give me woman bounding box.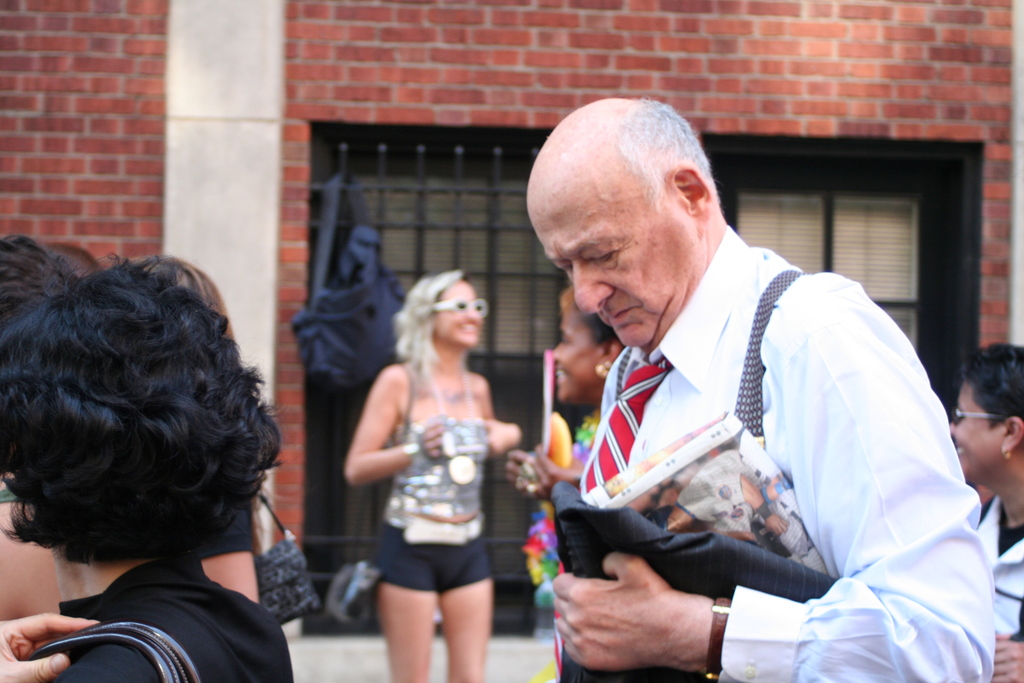
box(325, 249, 544, 682).
